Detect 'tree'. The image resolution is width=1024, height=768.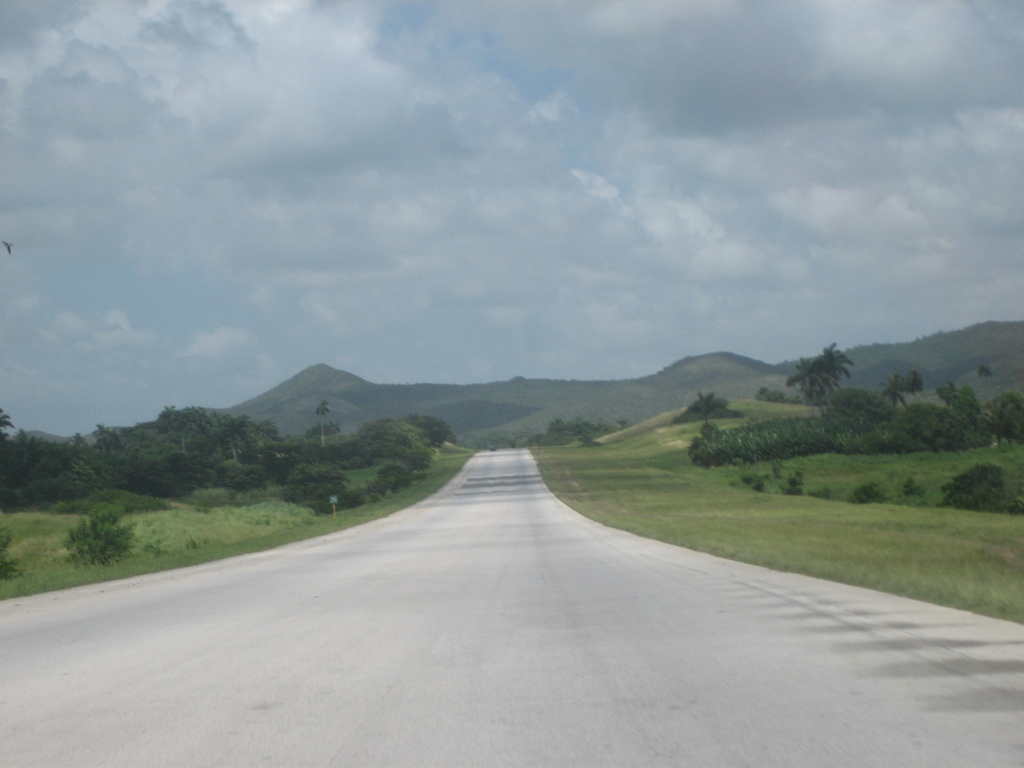
left=879, top=372, right=915, bottom=415.
